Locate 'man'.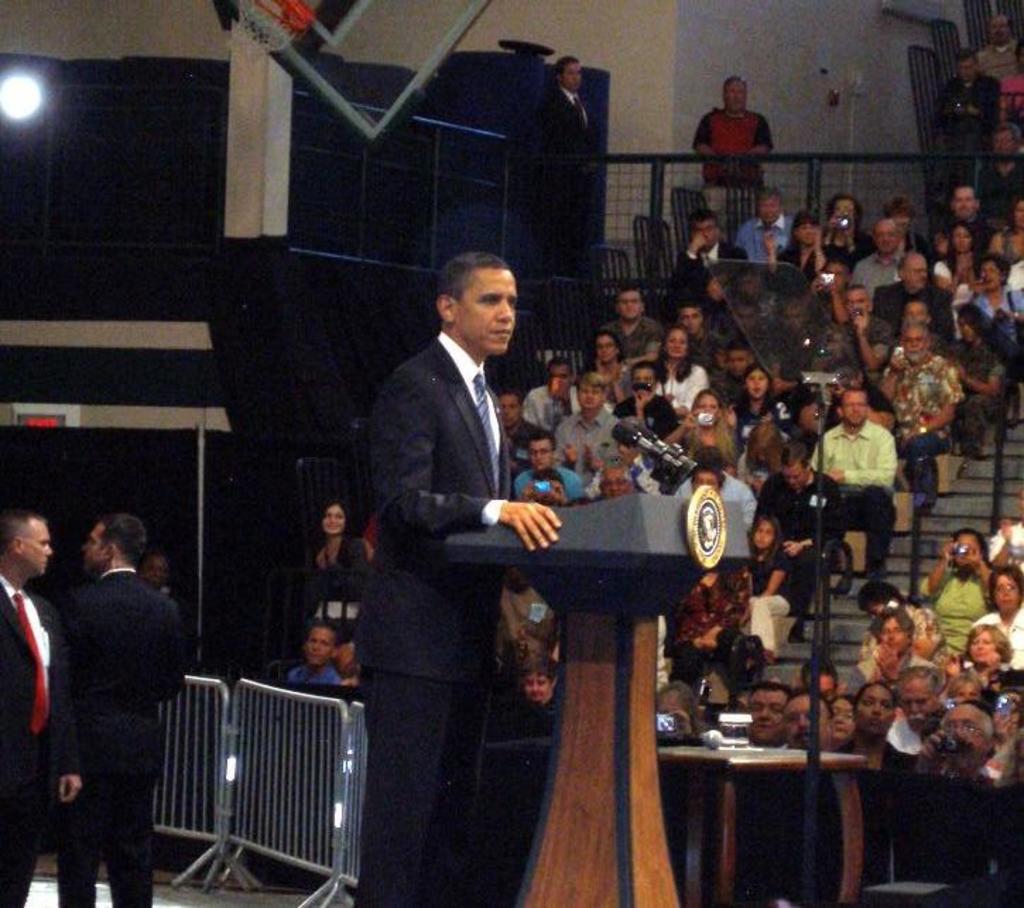
Bounding box: [664, 209, 750, 322].
